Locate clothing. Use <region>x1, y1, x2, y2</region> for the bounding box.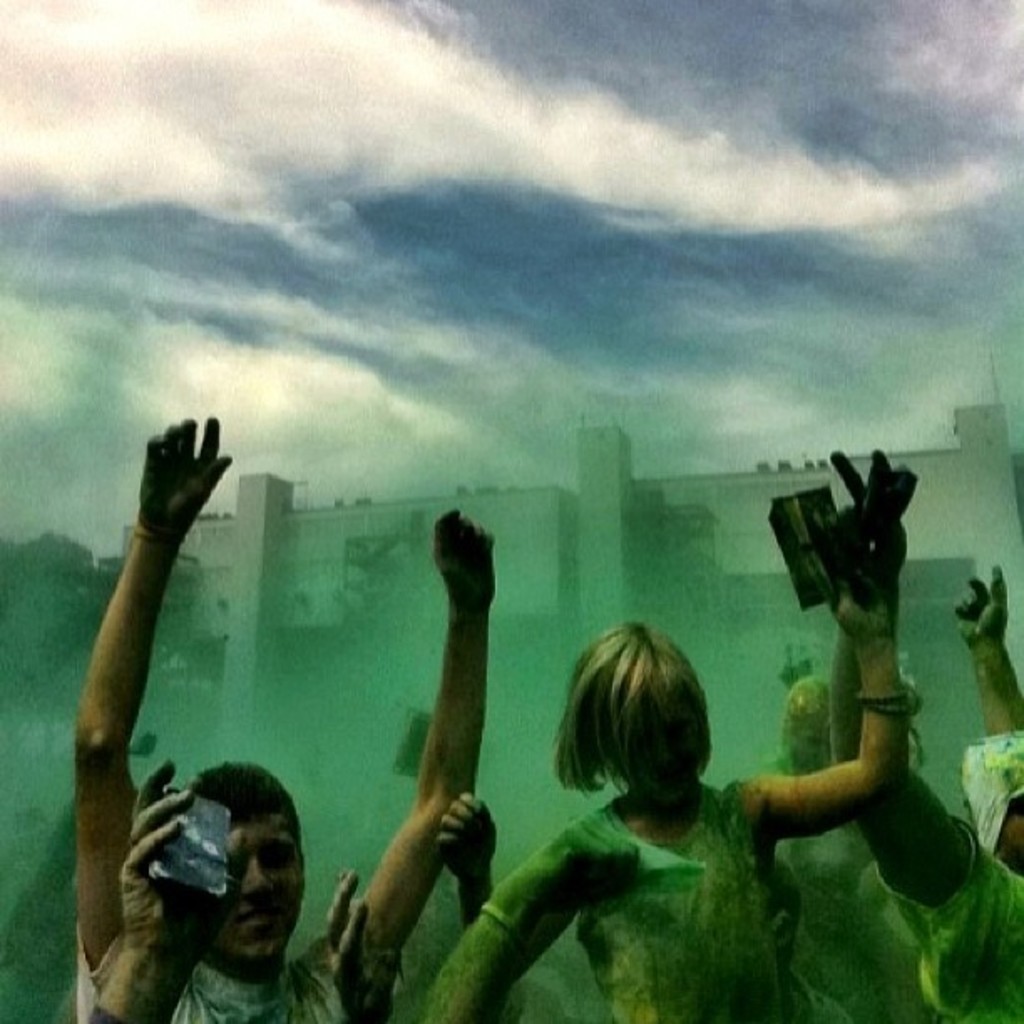
<region>872, 810, 1022, 1022</region>.
